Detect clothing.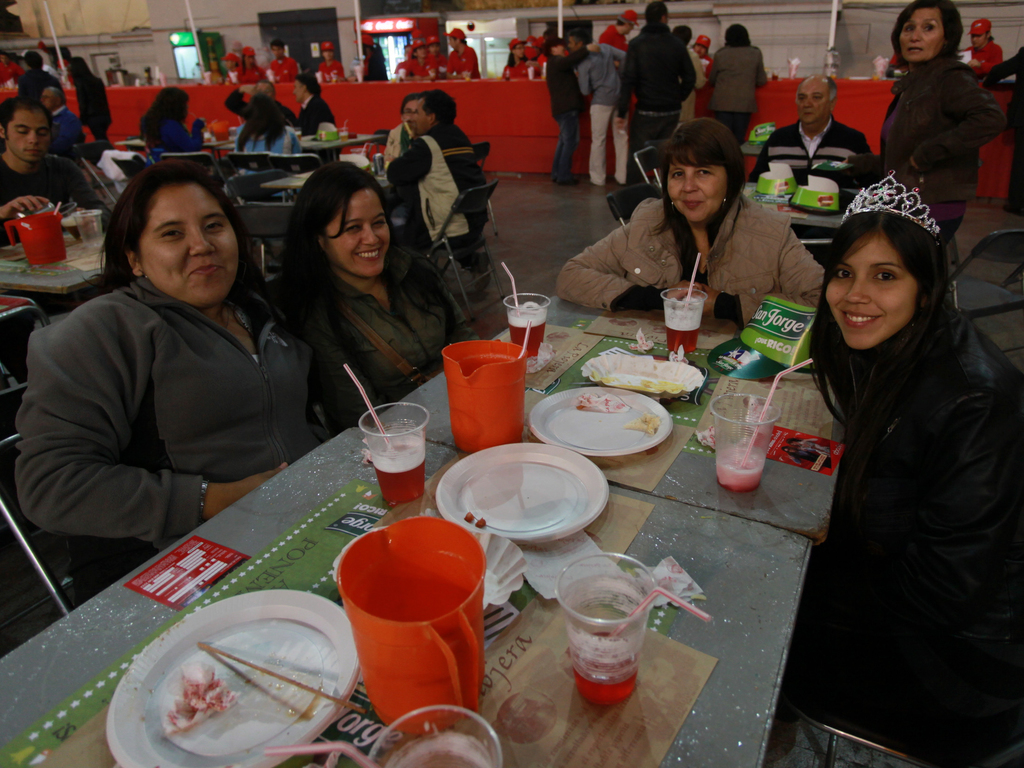
Detected at l=319, t=63, r=344, b=77.
